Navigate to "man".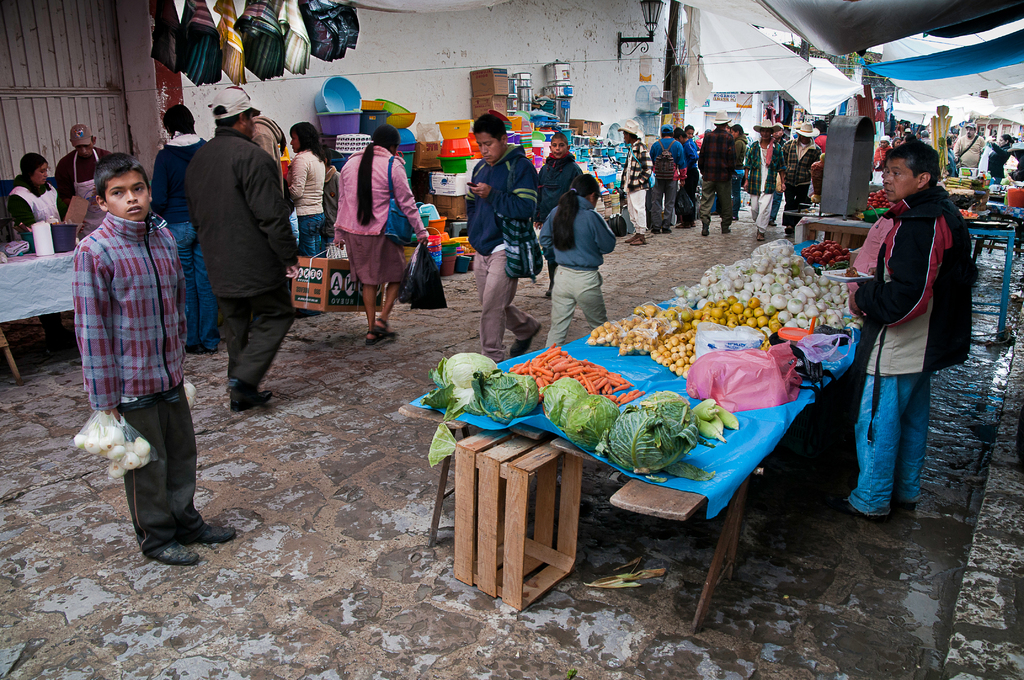
Navigation target: rect(614, 120, 652, 245).
